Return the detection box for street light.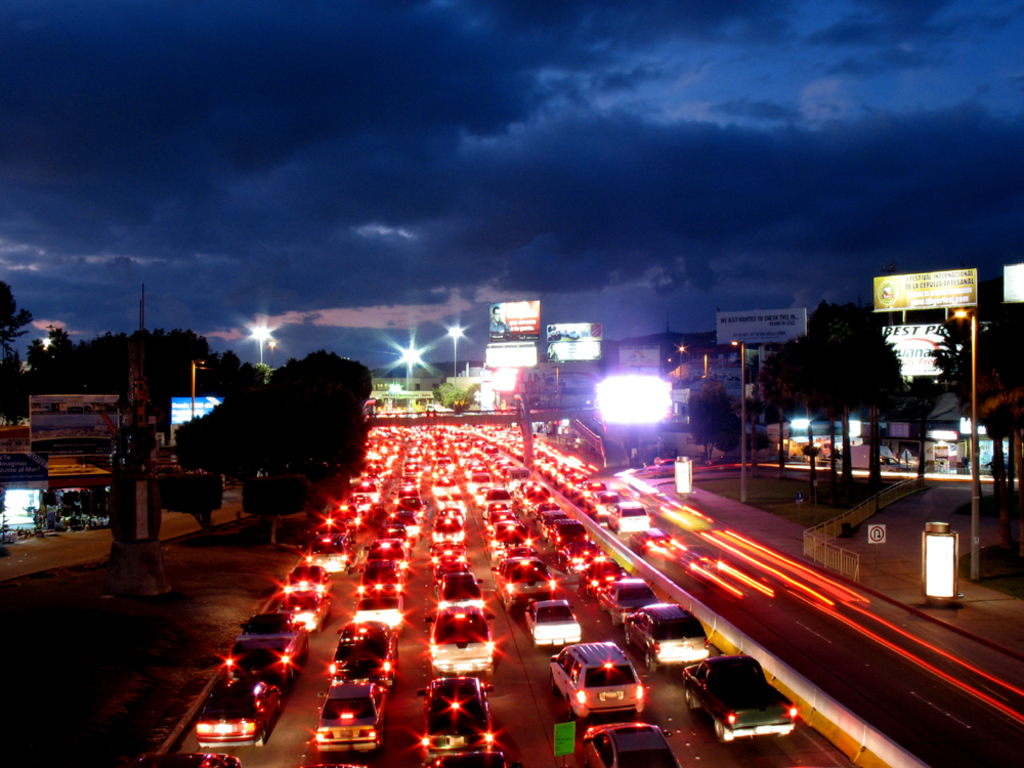
(731, 336, 749, 501).
